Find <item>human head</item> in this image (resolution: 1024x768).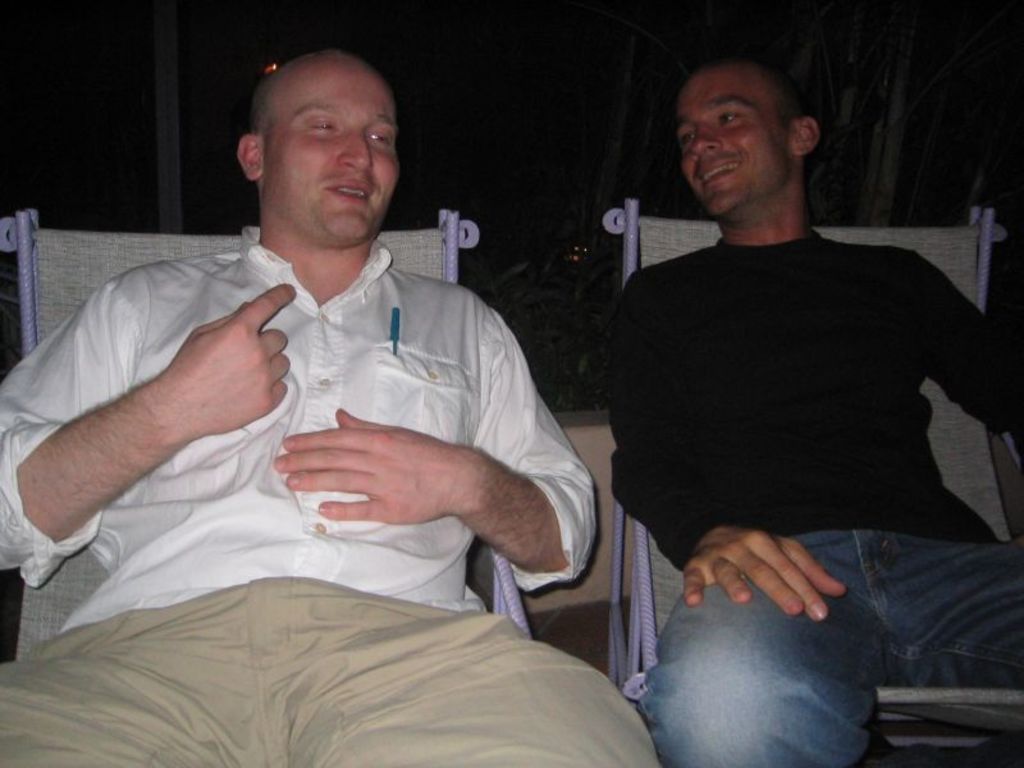
bbox=[228, 40, 407, 223].
